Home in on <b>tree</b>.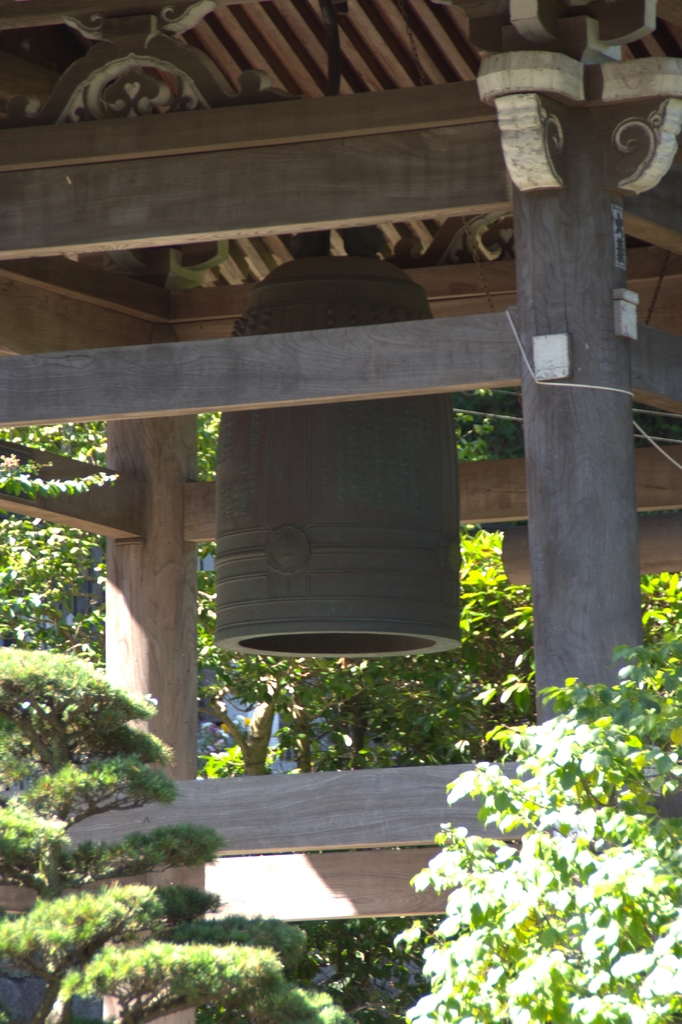
Homed in at l=398, t=650, r=681, b=1023.
